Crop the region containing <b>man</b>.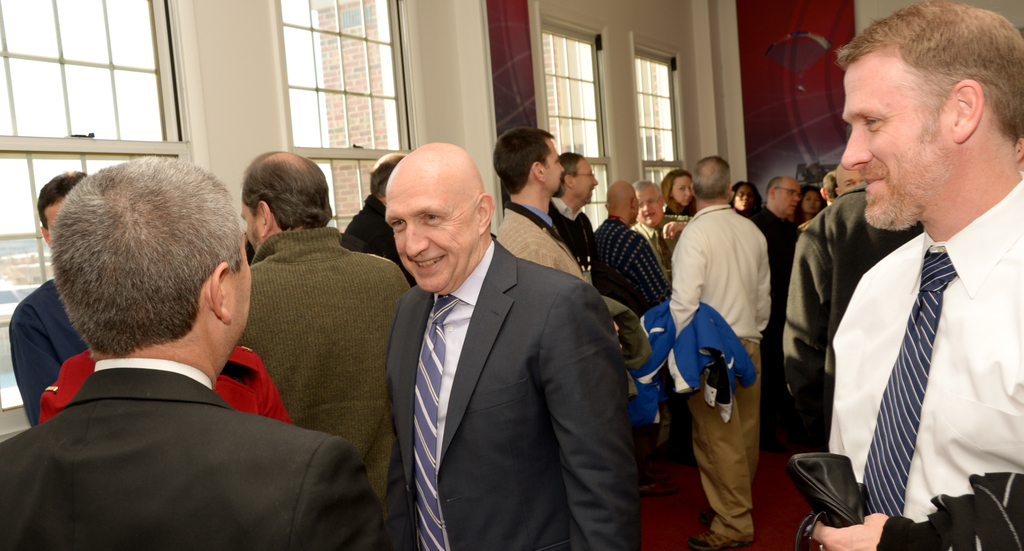
Crop region: [549, 152, 598, 249].
